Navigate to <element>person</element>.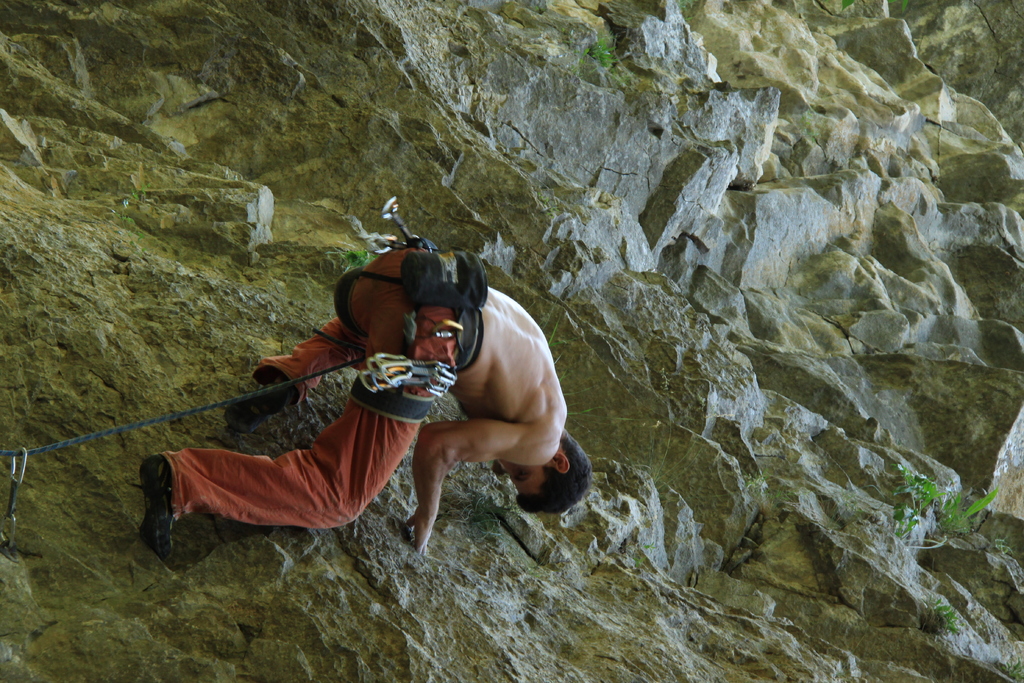
Navigation target: {"left": 135, "top": 240, "right": 594, "bottom": 566}.
